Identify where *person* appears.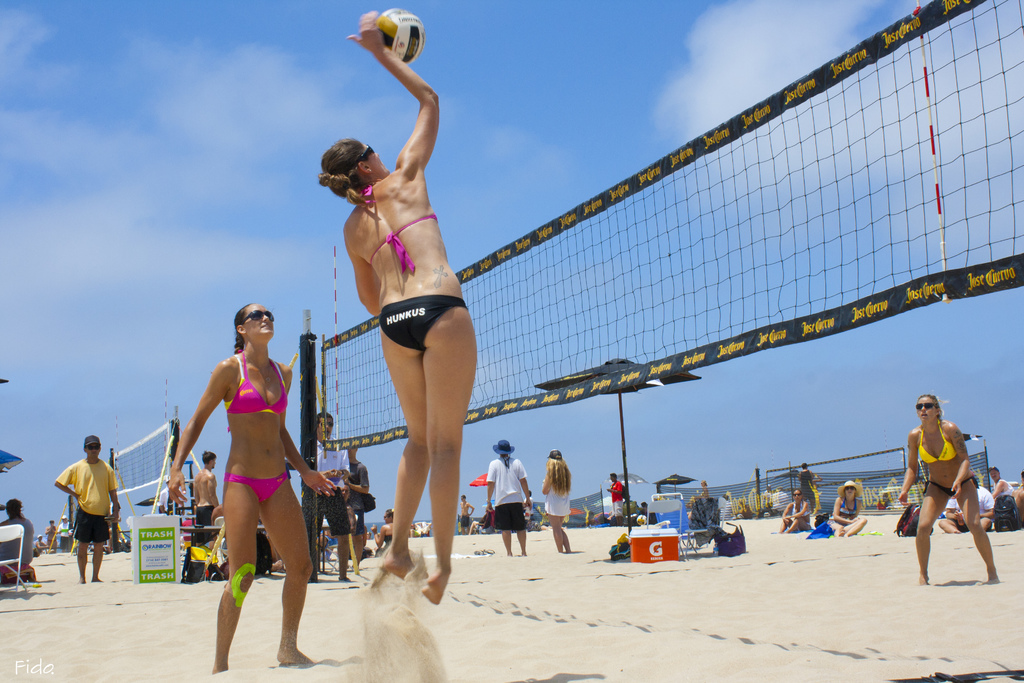
Appears at [left=783, top=490, right=810, bottom=536].
